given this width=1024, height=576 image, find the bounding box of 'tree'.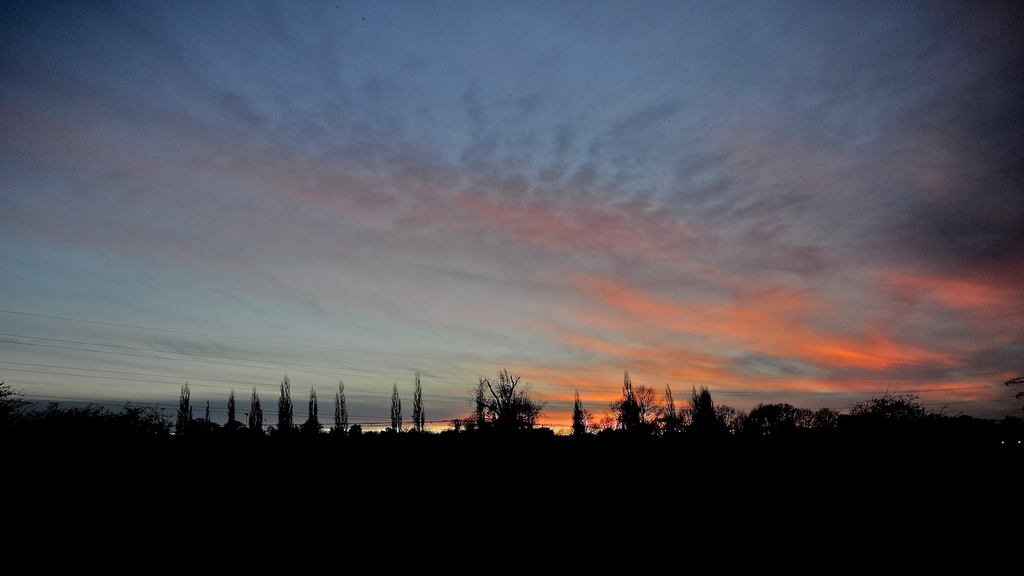
{"x1": 606, "y1": 361, "x2": 641, "y2": 437}.
